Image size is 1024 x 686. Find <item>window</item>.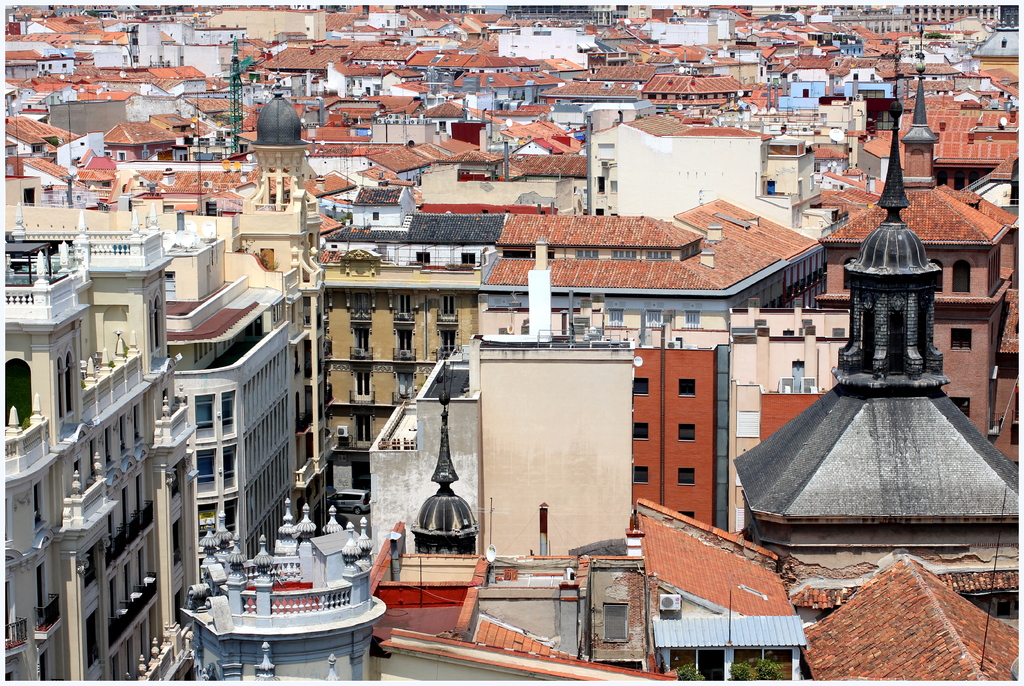
<bbox>630, 369, 655, 399</bbox>.
